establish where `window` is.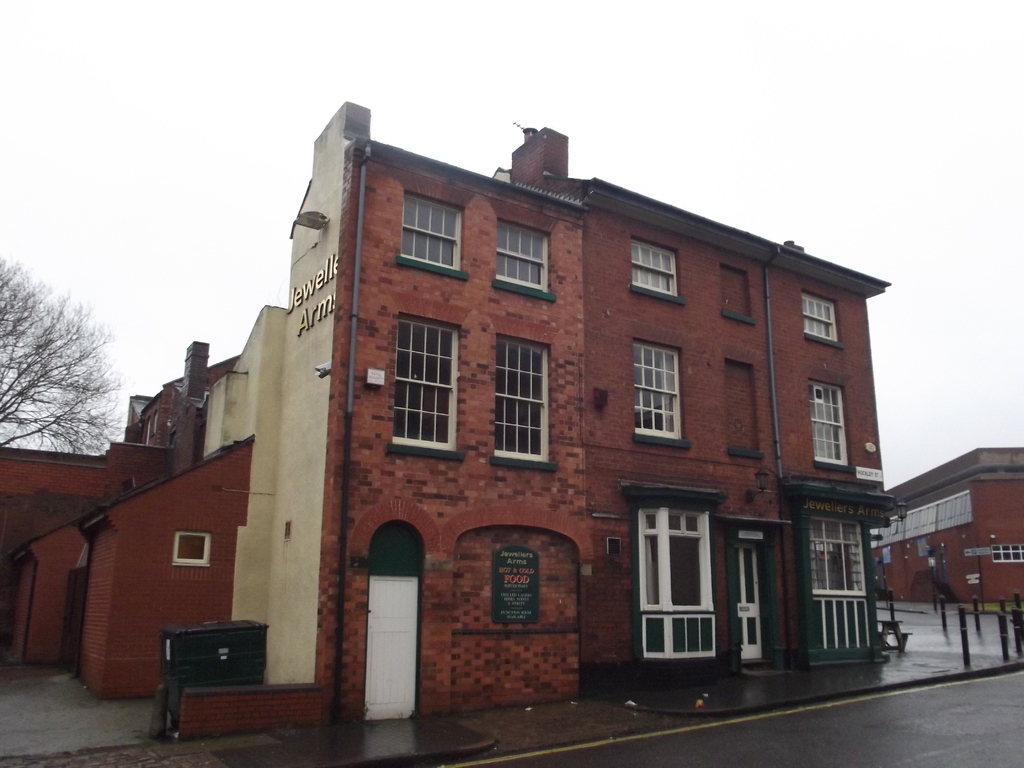
Established at box=[638, 340, 683, 442].
